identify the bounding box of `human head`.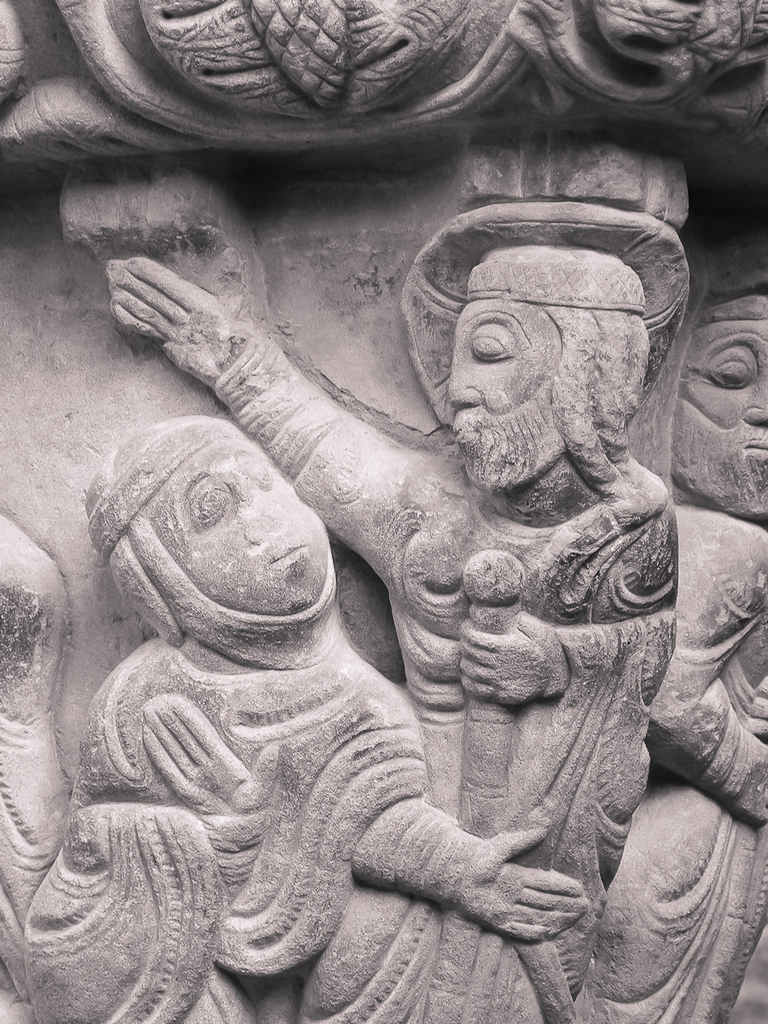
[664,296,767,524].
